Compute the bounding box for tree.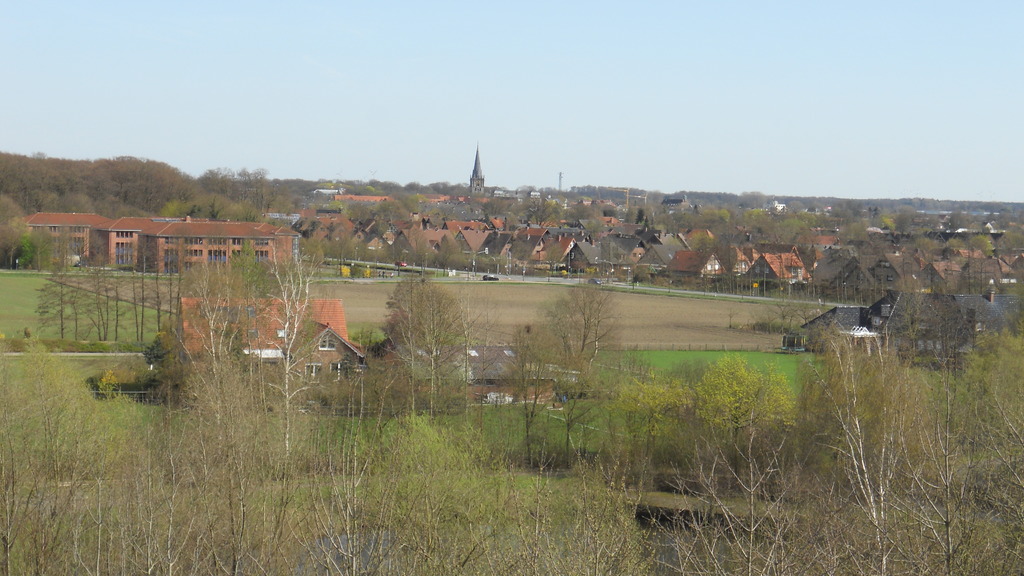
locate(212, 163, 278, 189).
